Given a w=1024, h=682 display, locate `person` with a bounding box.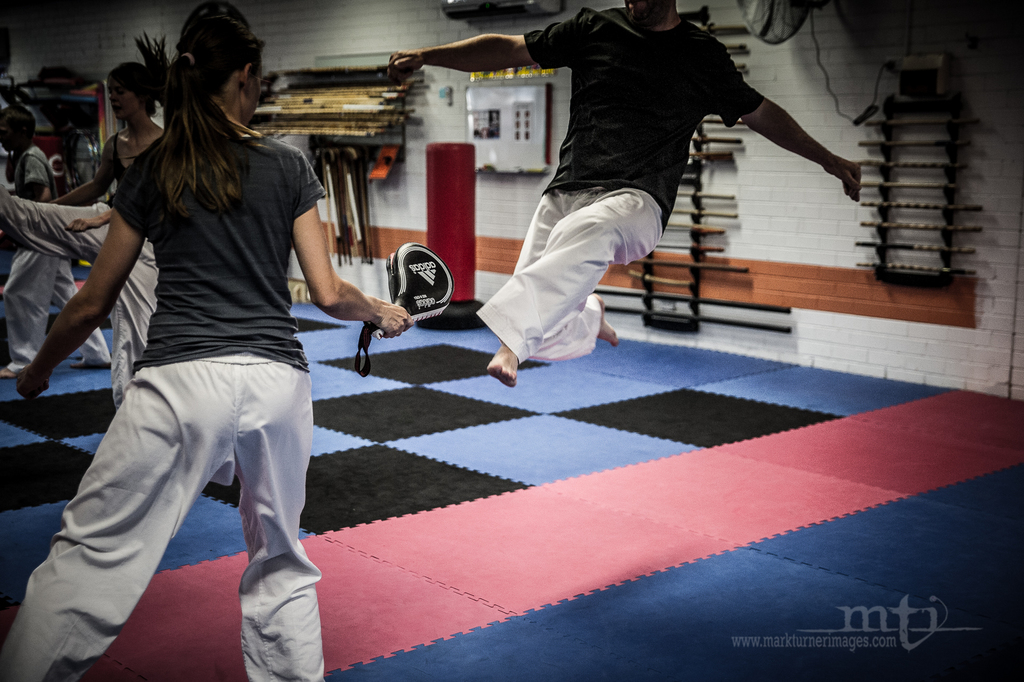
Located: <bbox>0, 13, 414, 681</bbox>.
